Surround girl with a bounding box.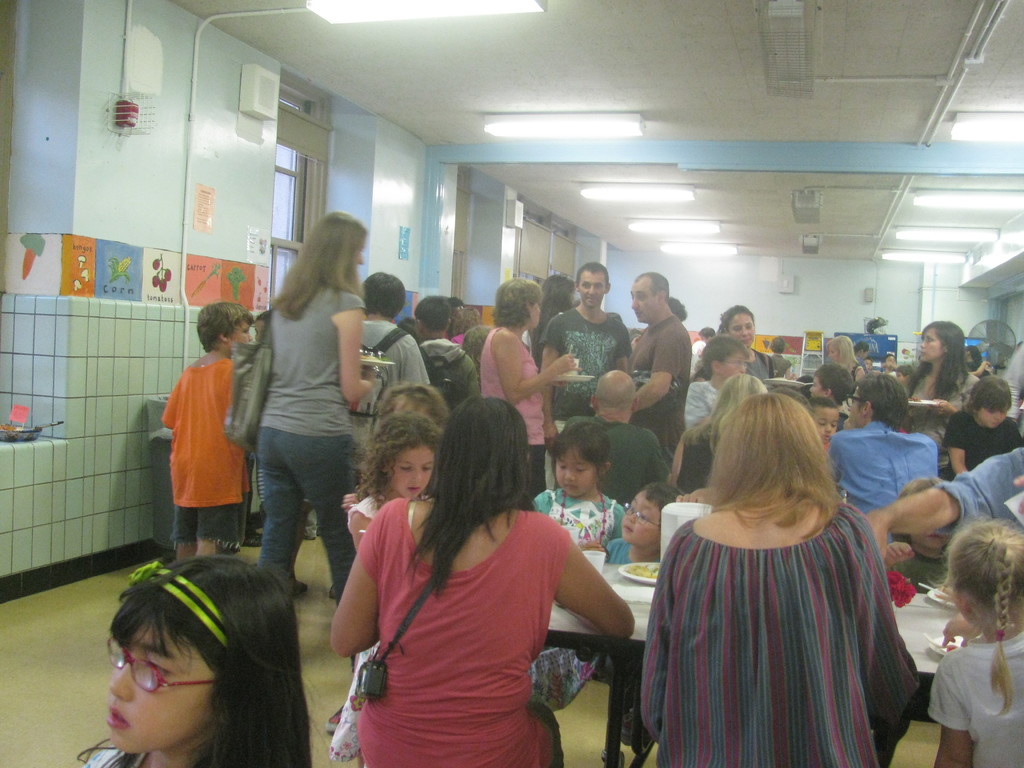
box=[343, 412, 447, 767].
